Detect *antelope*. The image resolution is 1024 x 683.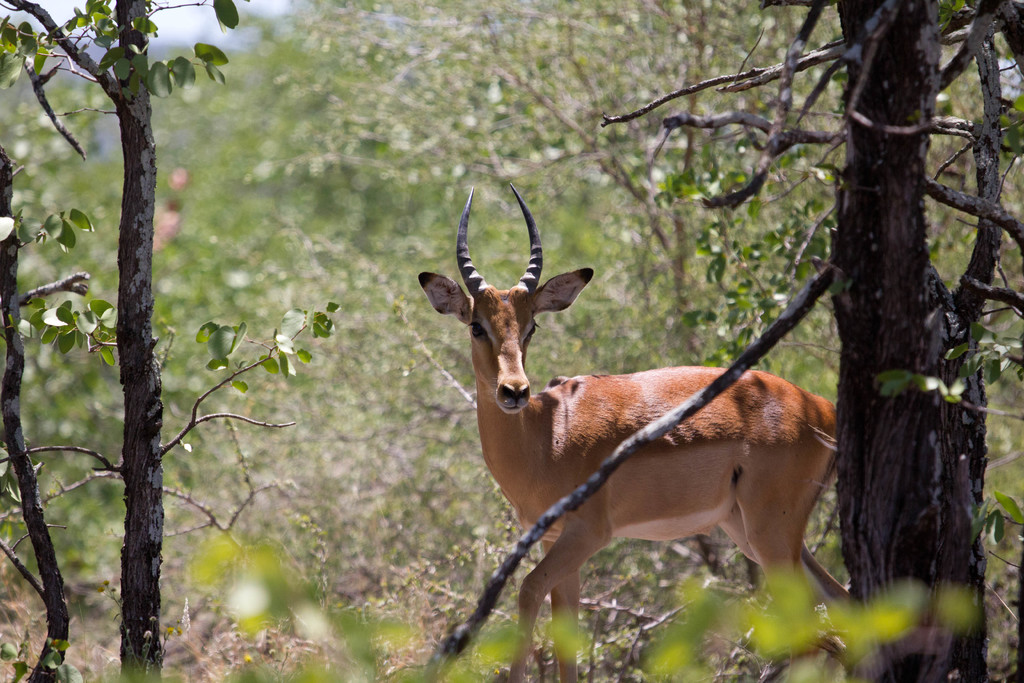
417/184/849/682.
